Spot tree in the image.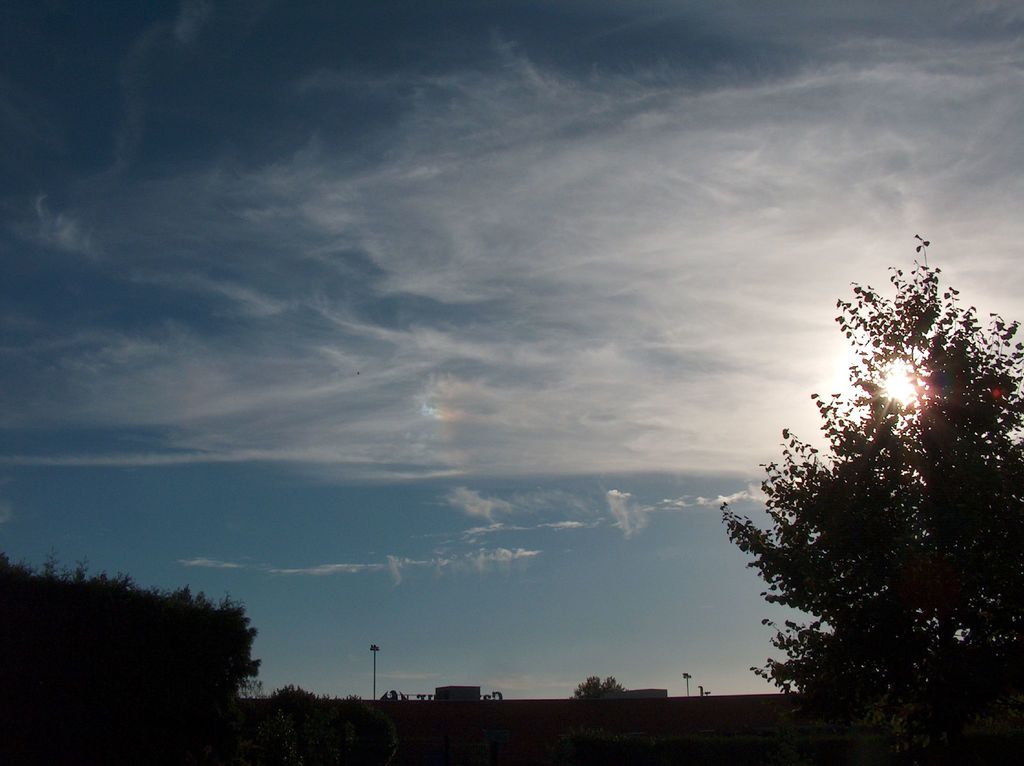
tree found at x1=717 y1=249 x2=1012 y2=741.
